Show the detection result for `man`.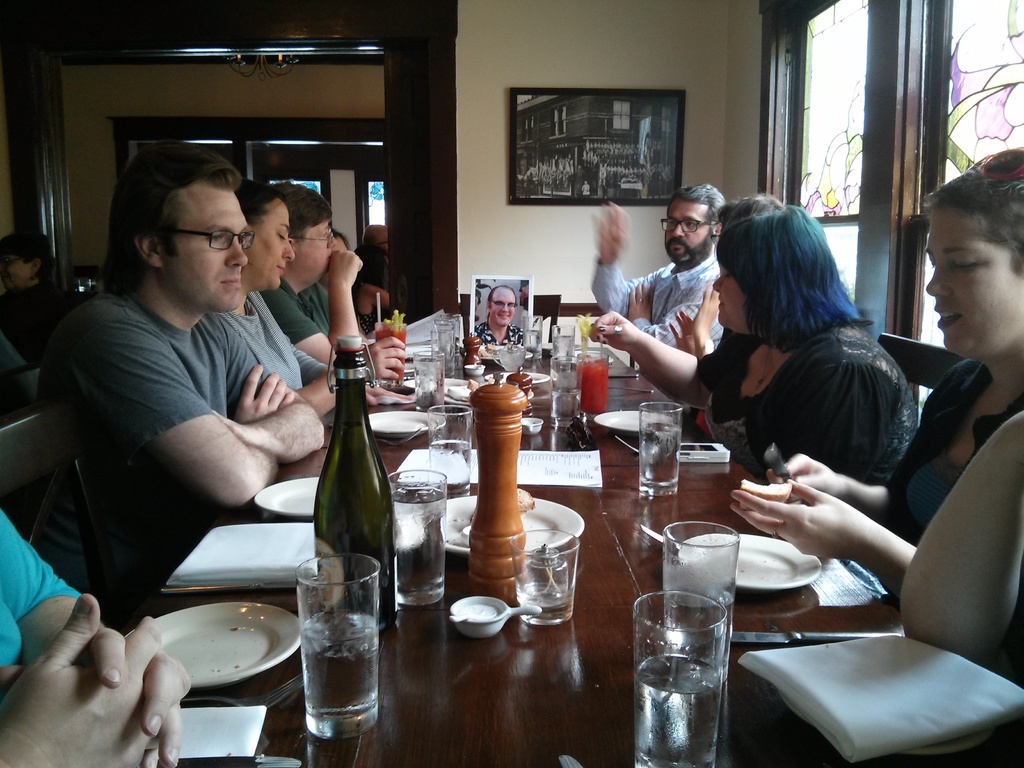
bbox=(262, 180, 364, 378).
